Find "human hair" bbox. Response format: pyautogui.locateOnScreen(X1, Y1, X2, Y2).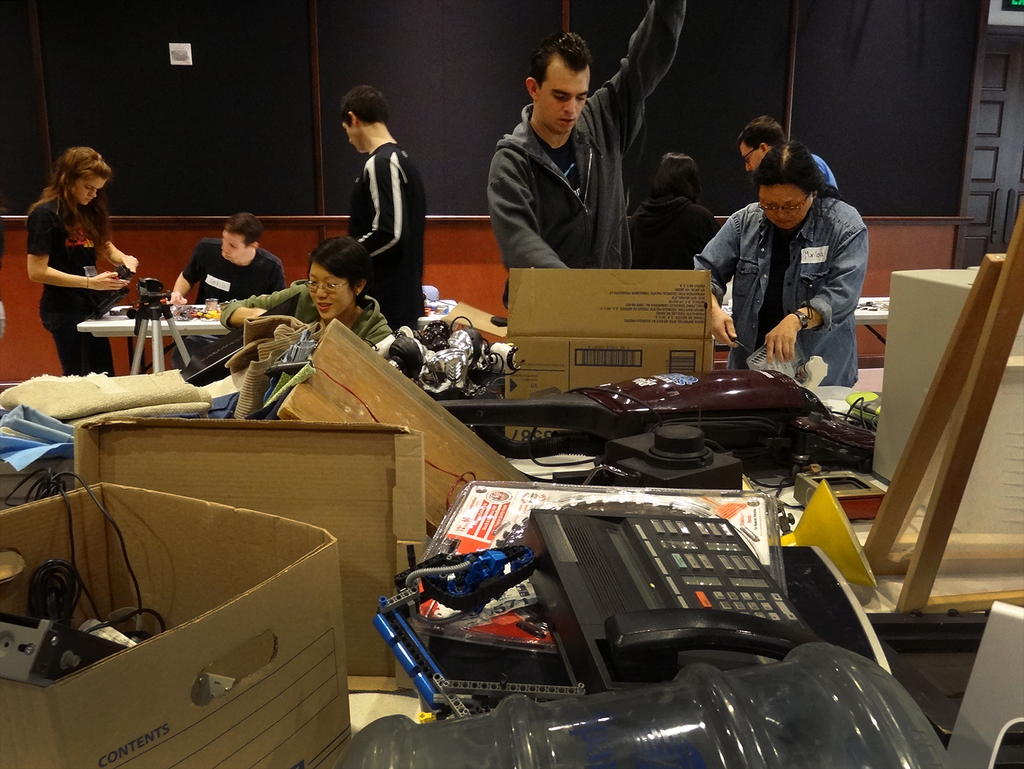
pyautogui.locateOnScreen(39, 145, 108, 254).
